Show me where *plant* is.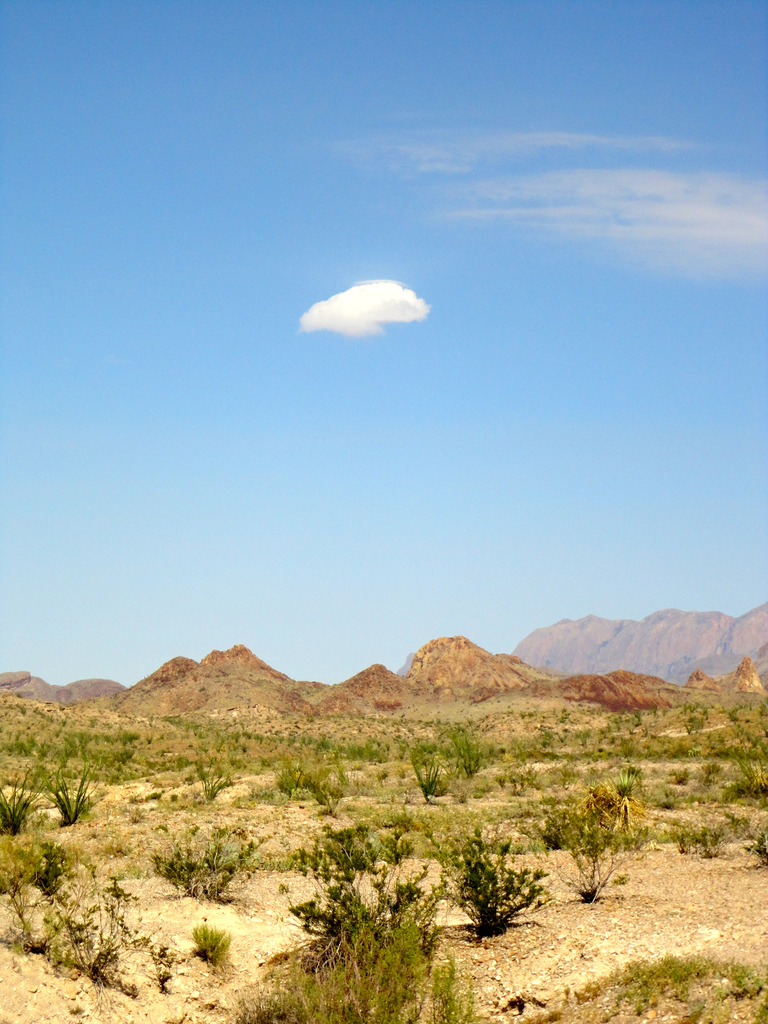
*plant* is at x1=243, y1=889, x2=474, y2=1023.
